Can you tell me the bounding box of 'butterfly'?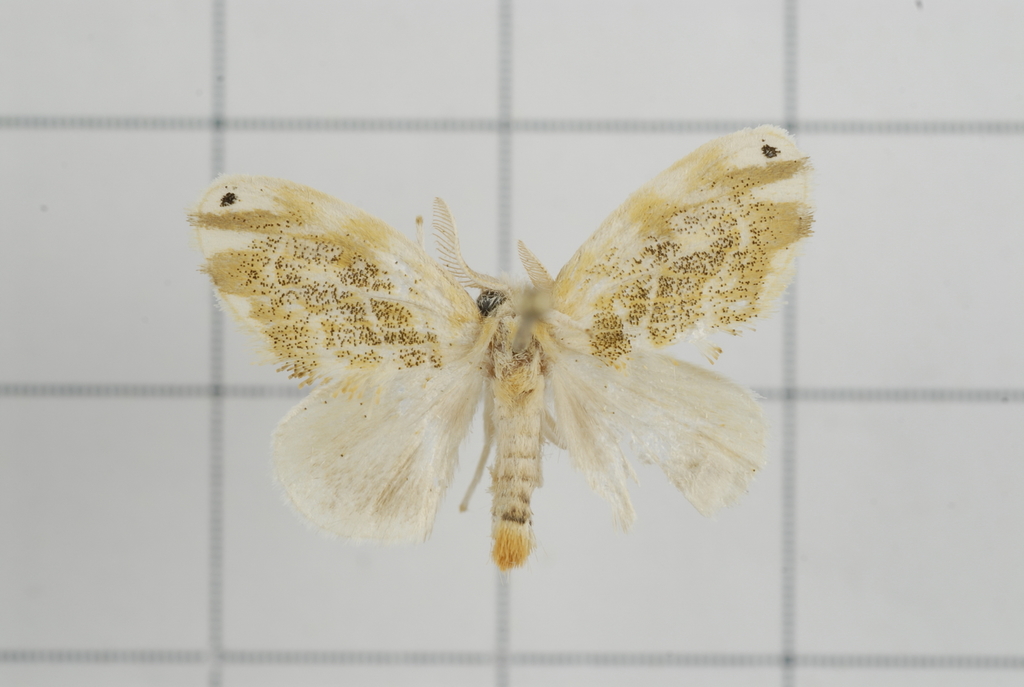
bbox=(187, 124, 817, 571).
